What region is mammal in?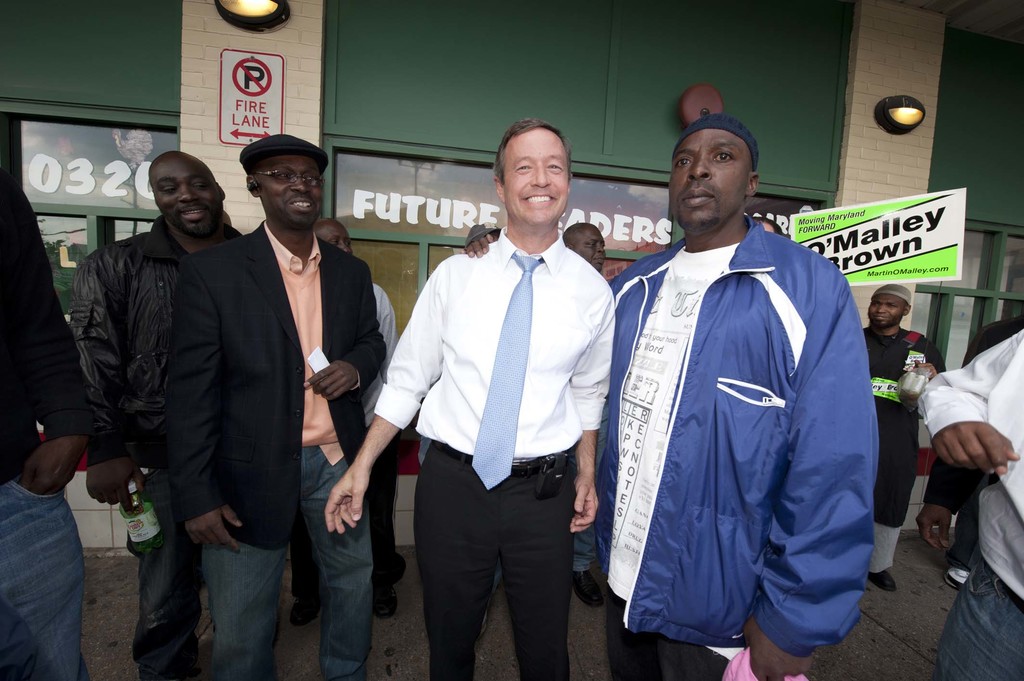
locate(751, 214, 785, 235).
